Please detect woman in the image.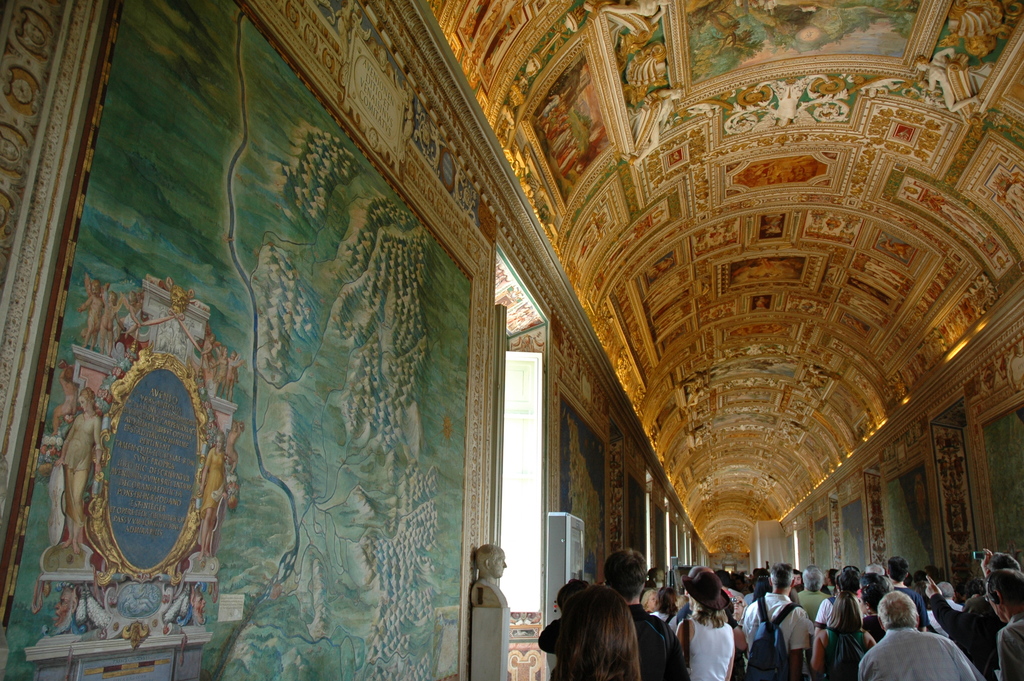
crop(748, 574, 769, 601).
